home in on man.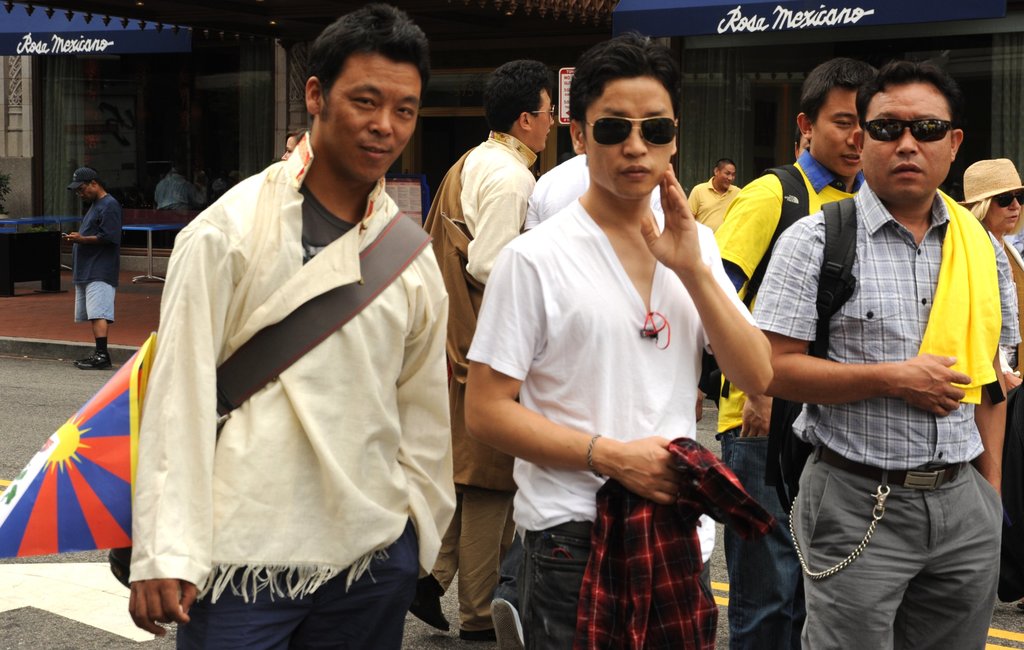
Homed in at box=[465, 33, 772, 649].
